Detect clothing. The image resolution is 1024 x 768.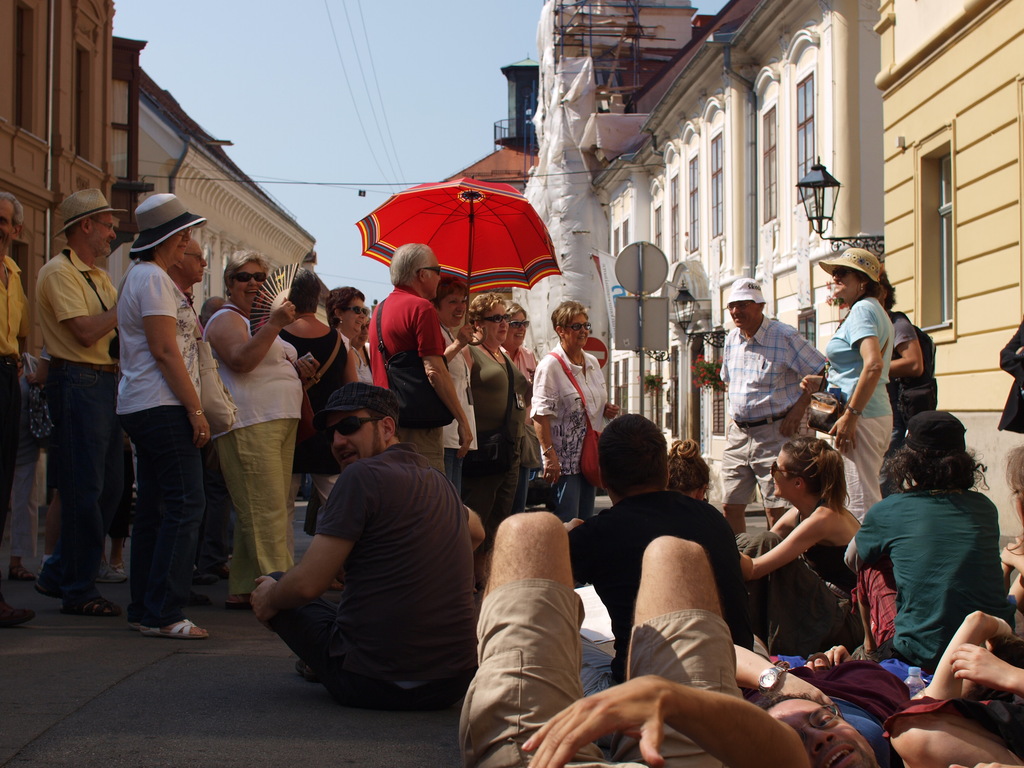
bbox(568, 487, 755, 684).
